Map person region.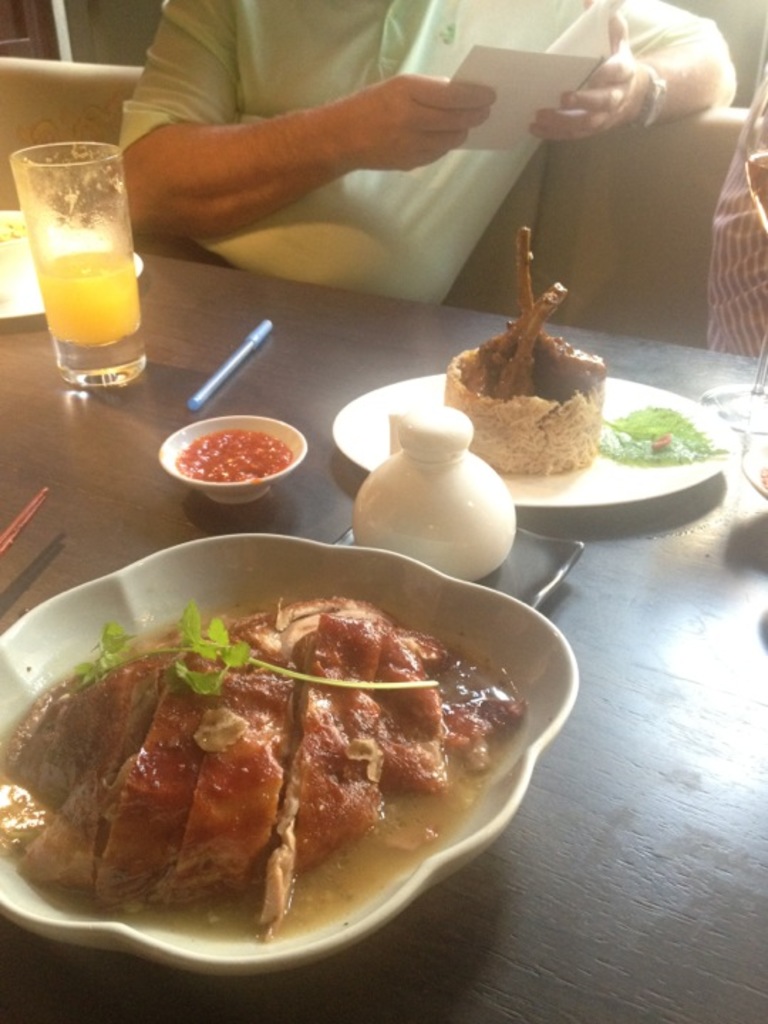
Mapped to <box>110,0,735,314</box>.
